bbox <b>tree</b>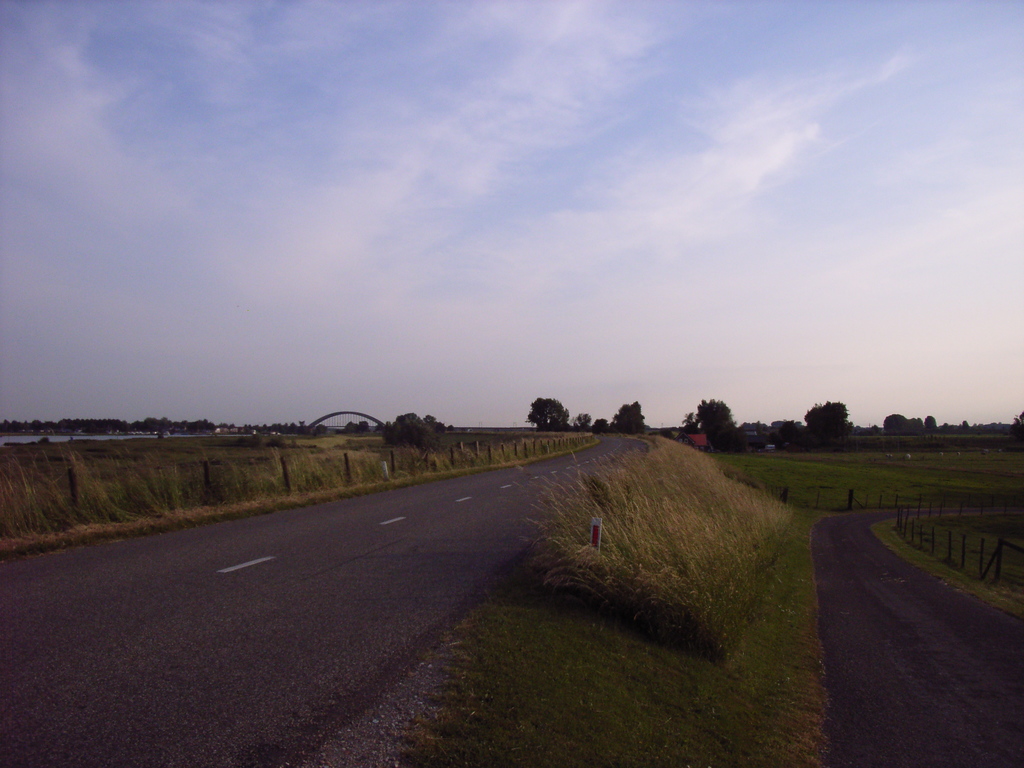
(525, 393, 573, 431)
